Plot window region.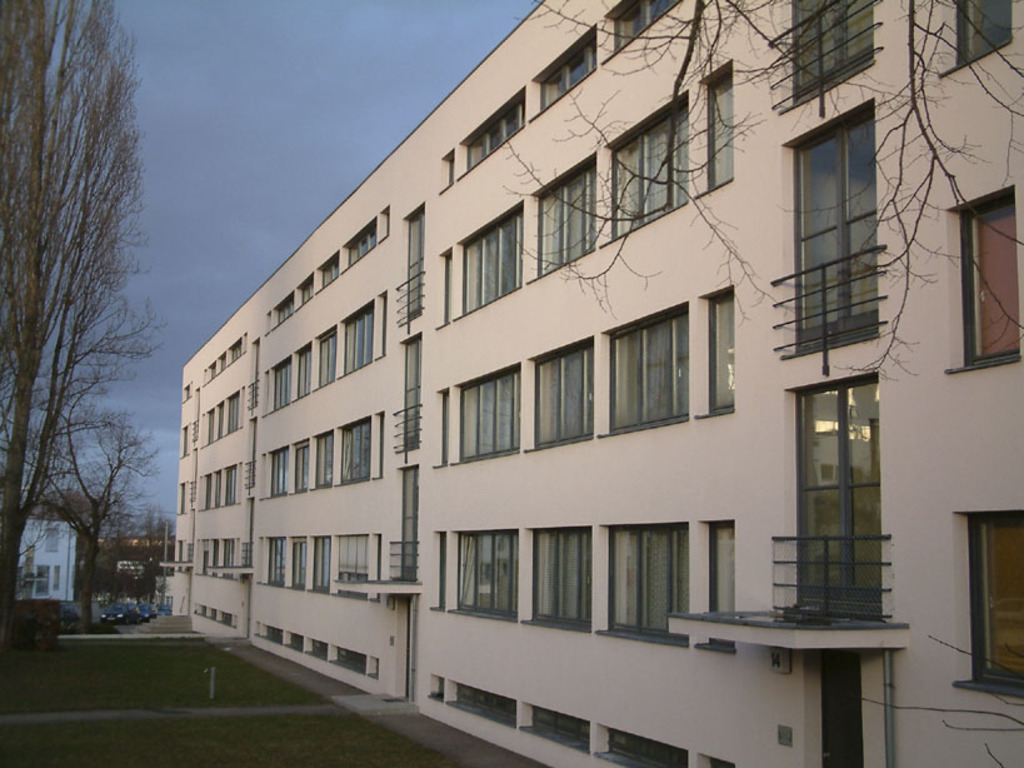
Plotted at [309,432,330,483].
